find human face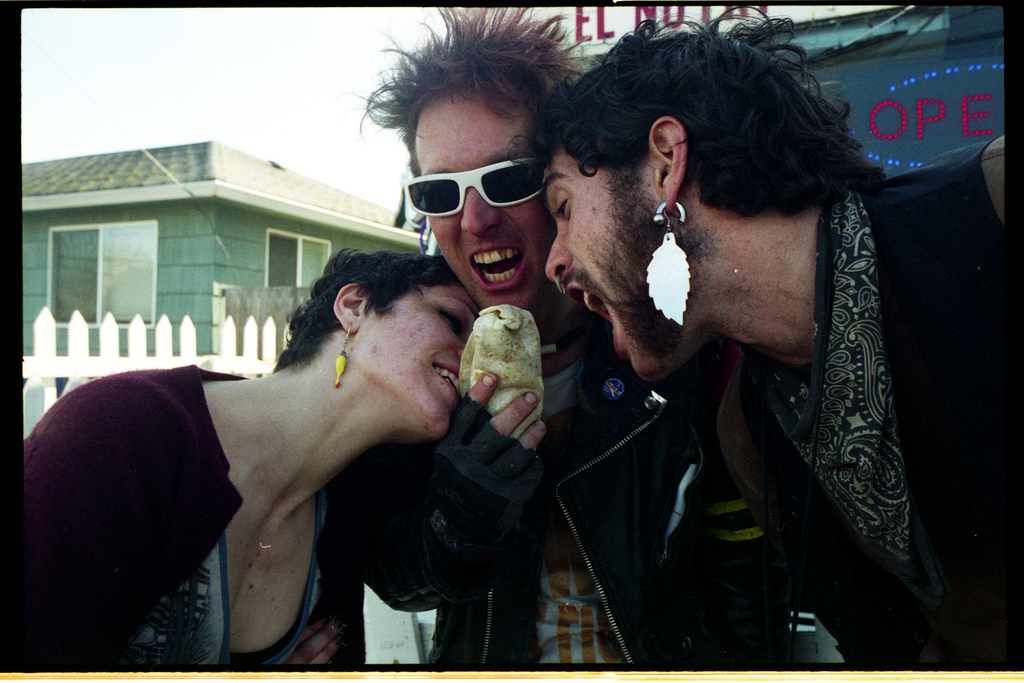
region(545, 148, 714, 379)
